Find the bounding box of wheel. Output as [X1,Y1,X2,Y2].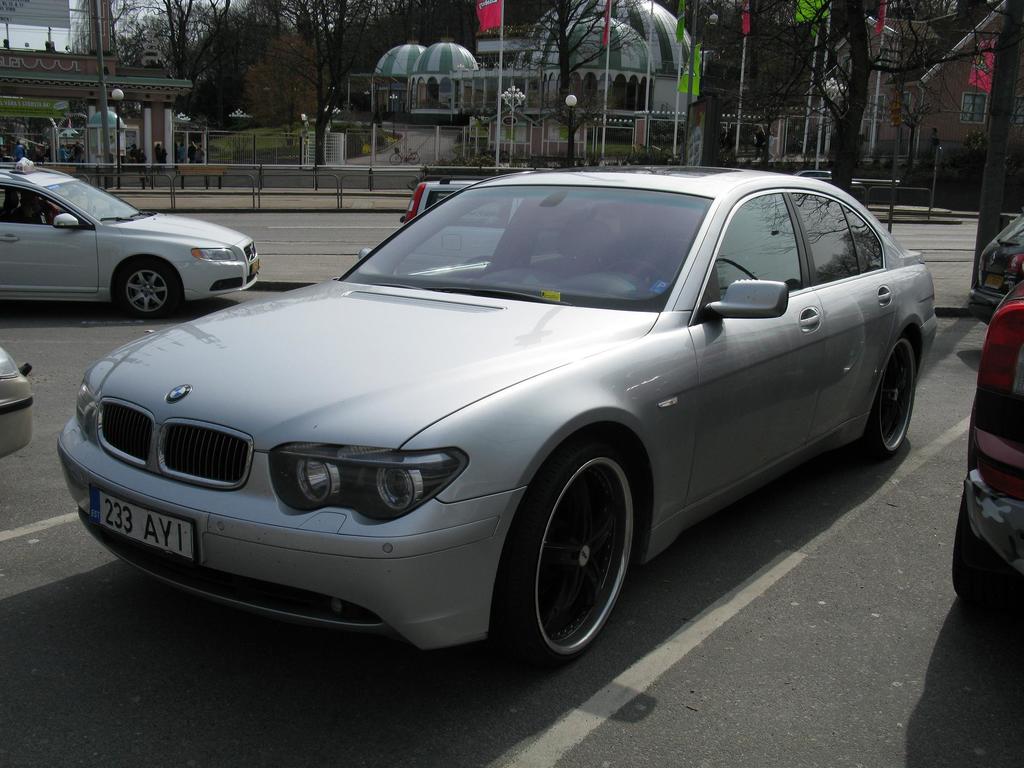
[116,257,177,316].
